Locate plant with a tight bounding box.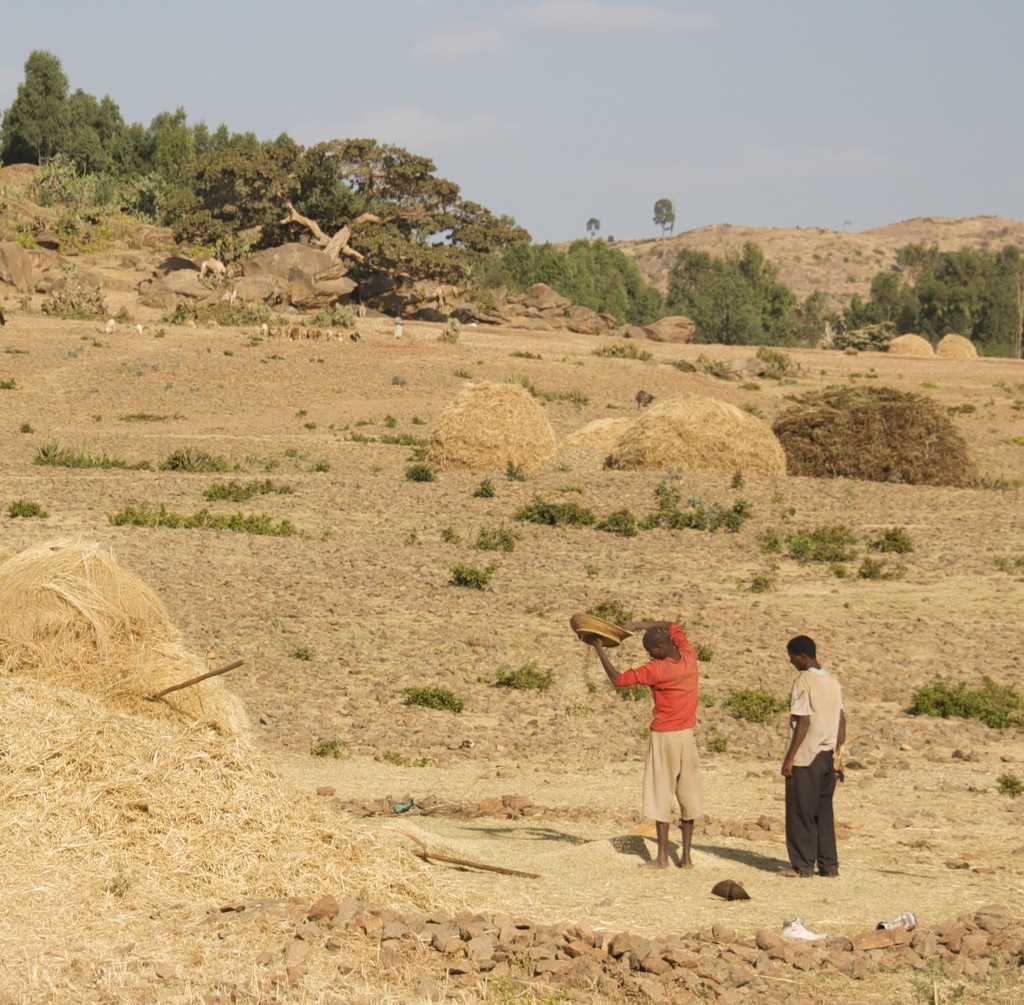
[57, 302, 97, 322].
